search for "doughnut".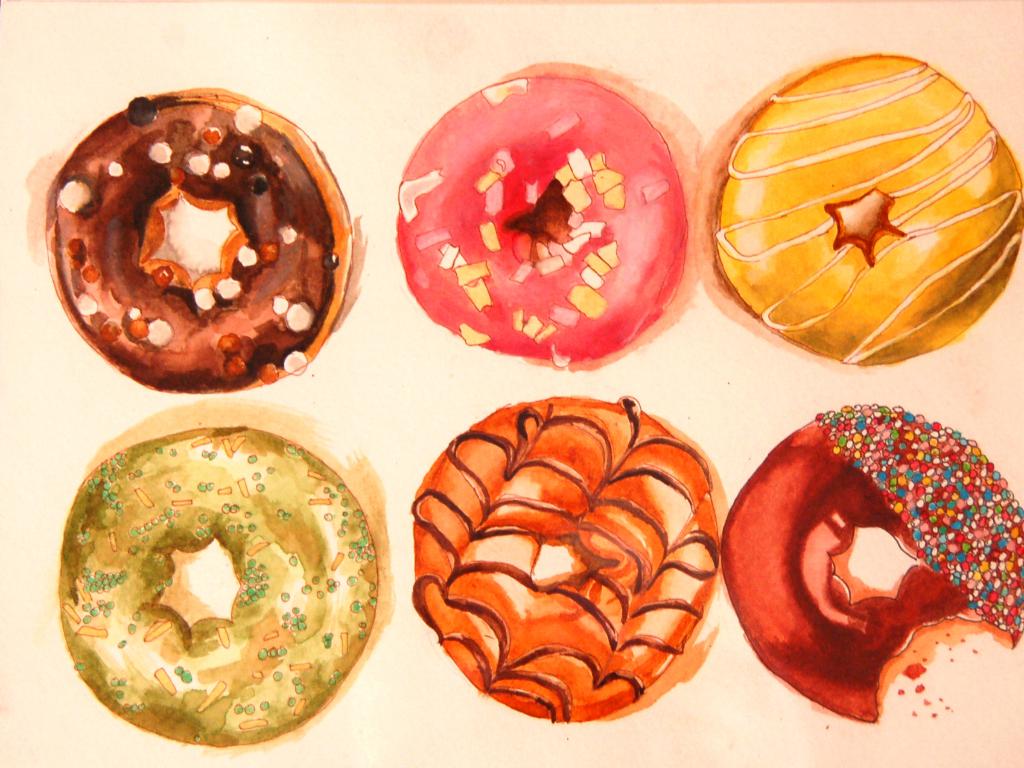
Found at x1=48, y1=92, x2=353, y2=403.
